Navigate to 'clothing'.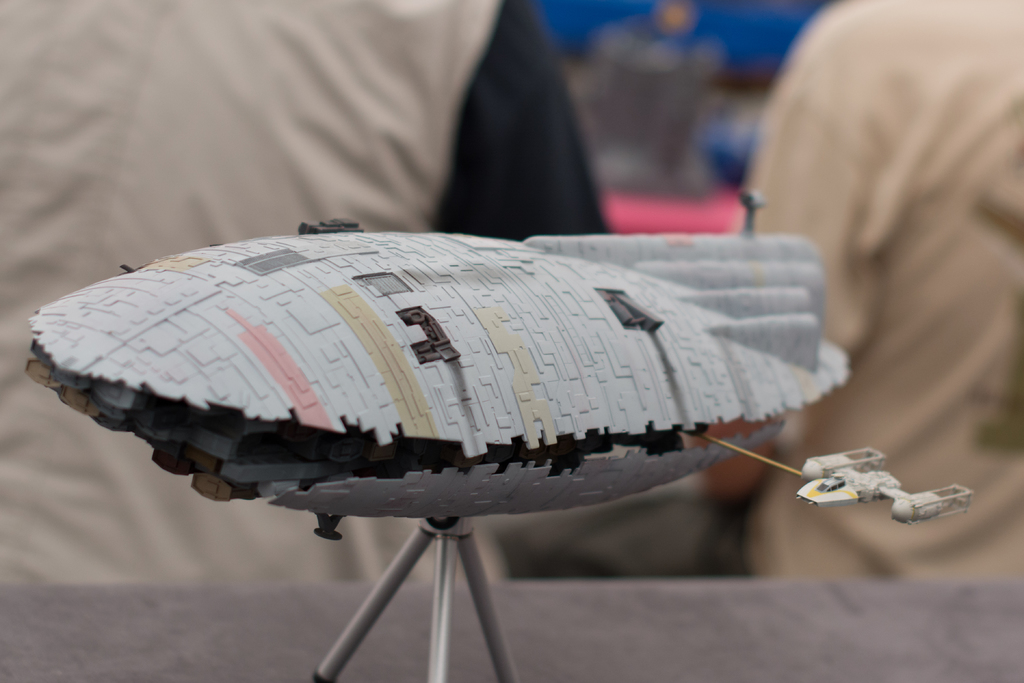
Navigation target: 757, 0, 1022, 486.
